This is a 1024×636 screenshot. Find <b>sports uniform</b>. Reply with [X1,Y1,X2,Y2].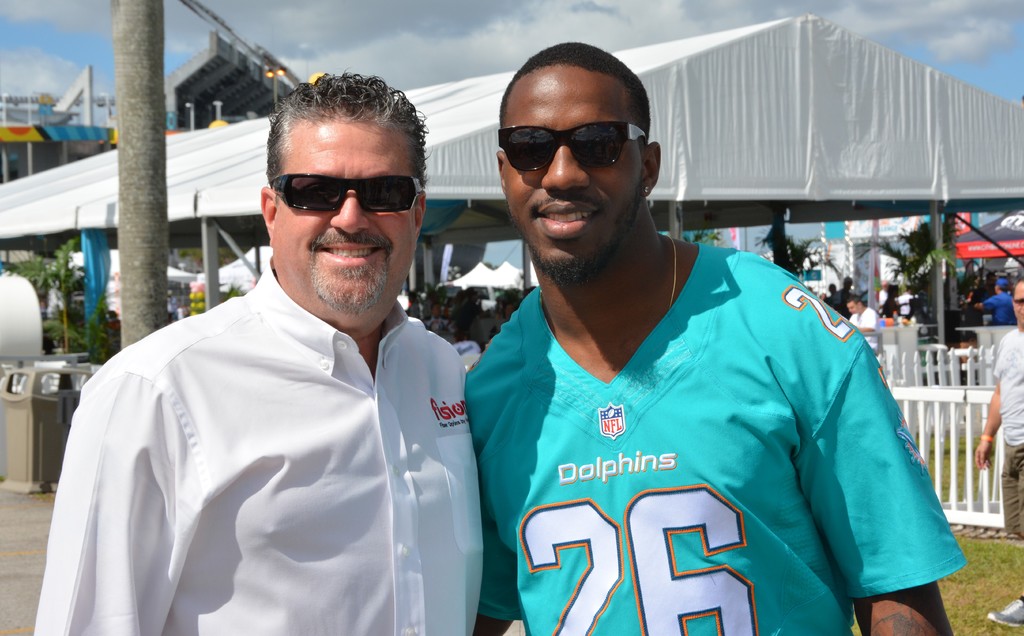
[980,285,1016,322].
